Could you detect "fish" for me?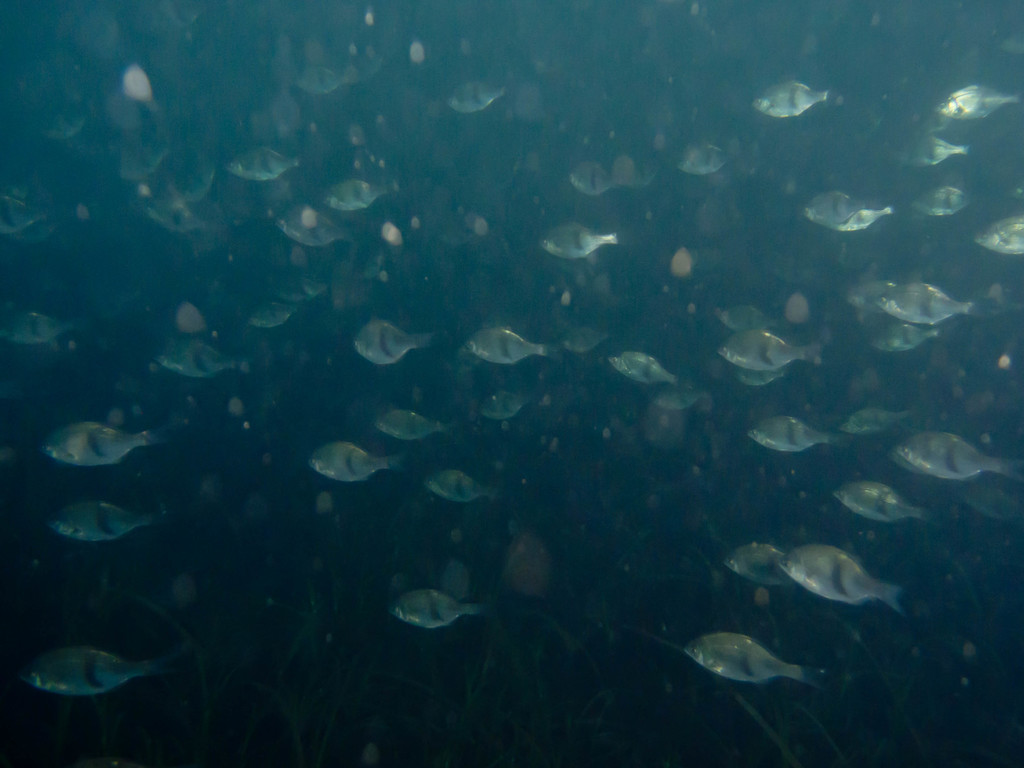
Detection result: [154,334,252,378].
